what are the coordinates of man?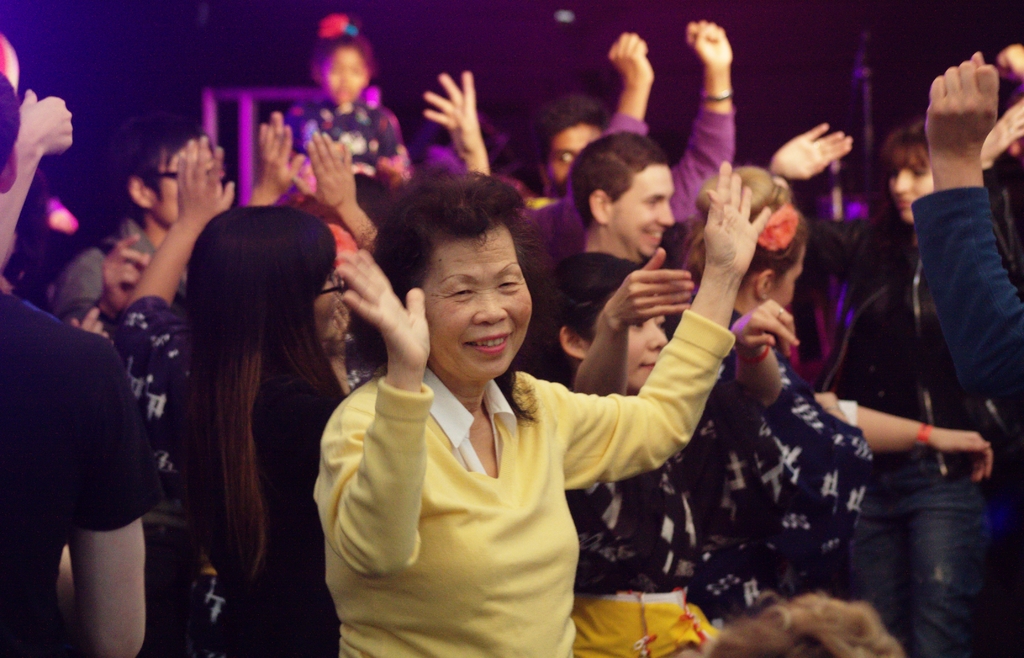
select_region(0, 66, 163, 657).
